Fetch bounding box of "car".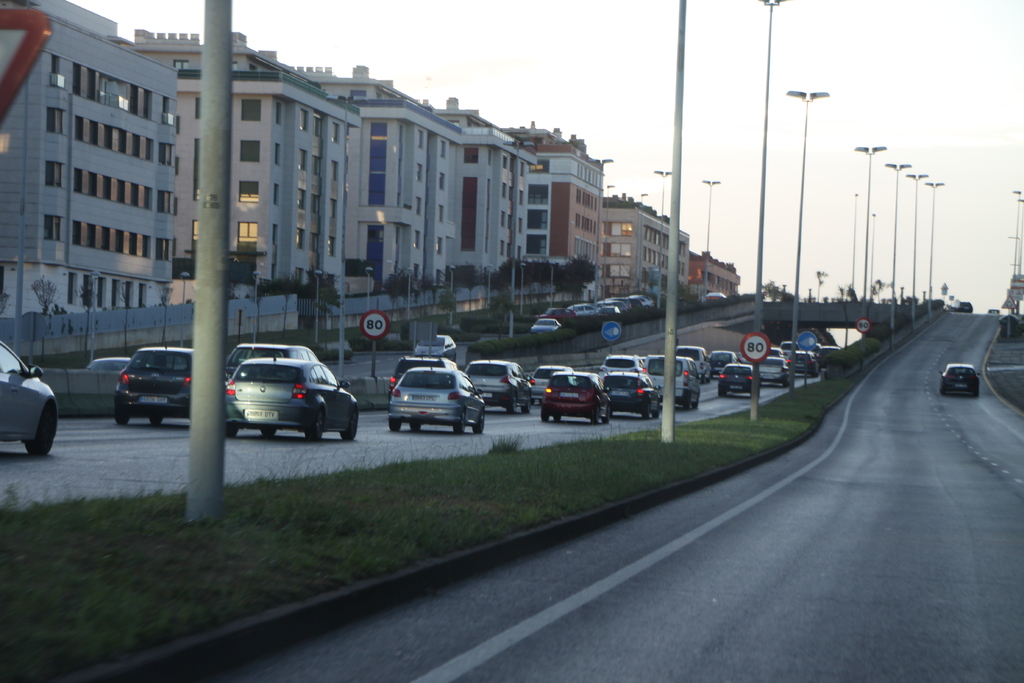
Bbox: l=989, t=307, r=1001, b=312.
